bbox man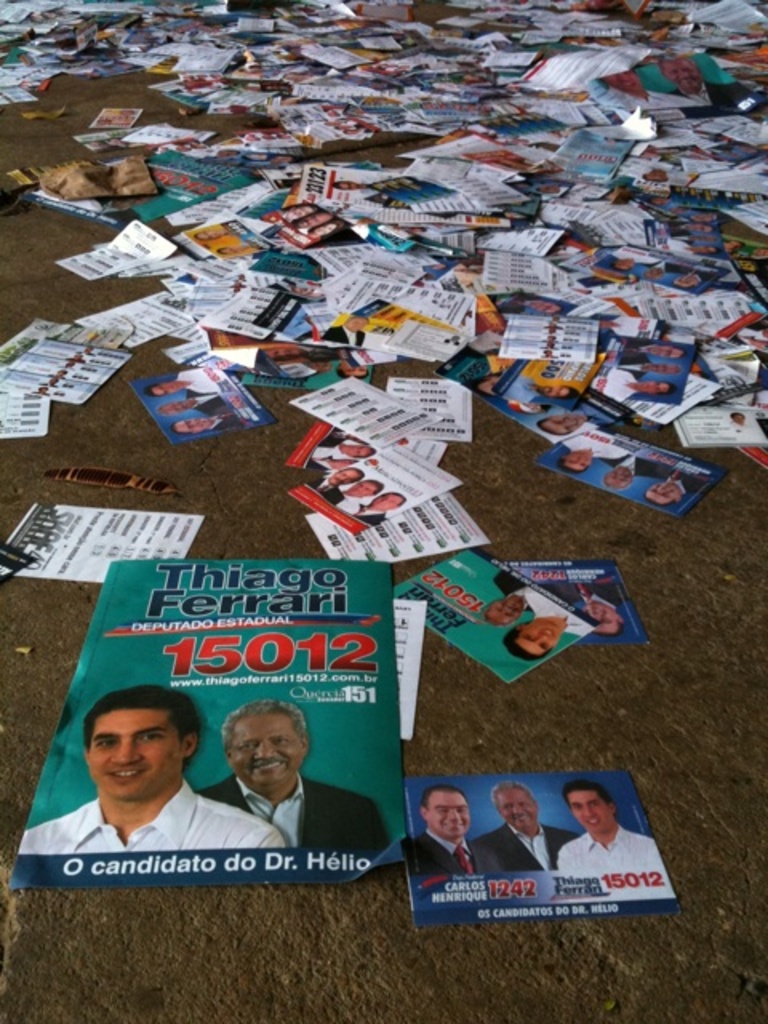
select_region(478, 784, 578, 870)
